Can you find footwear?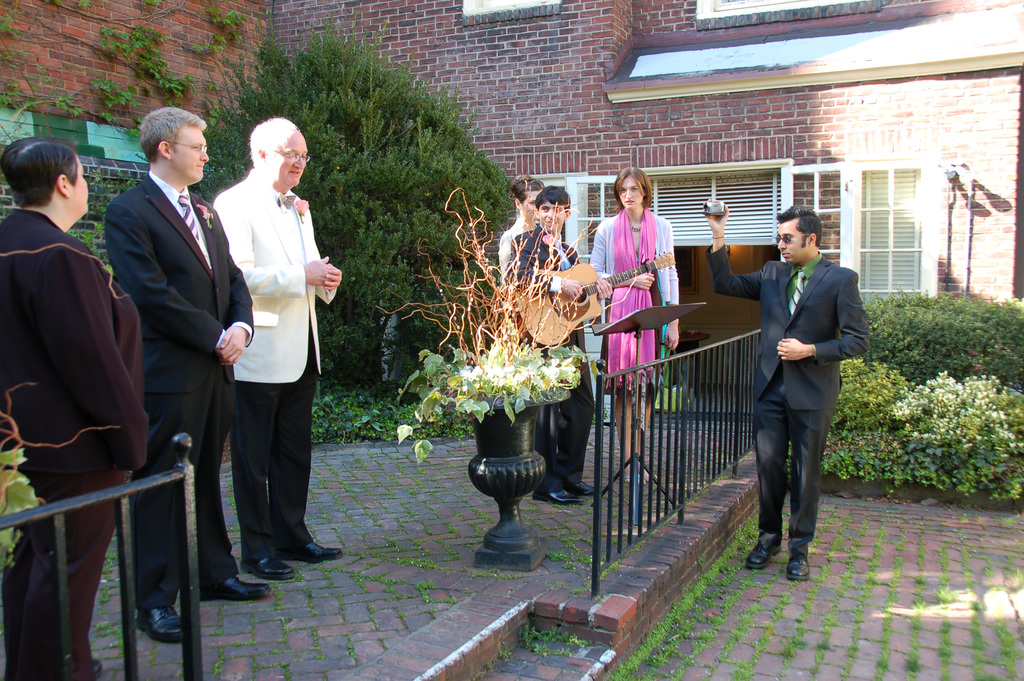
Yes, bounding box: Rect(193, 571, 272, 608).
